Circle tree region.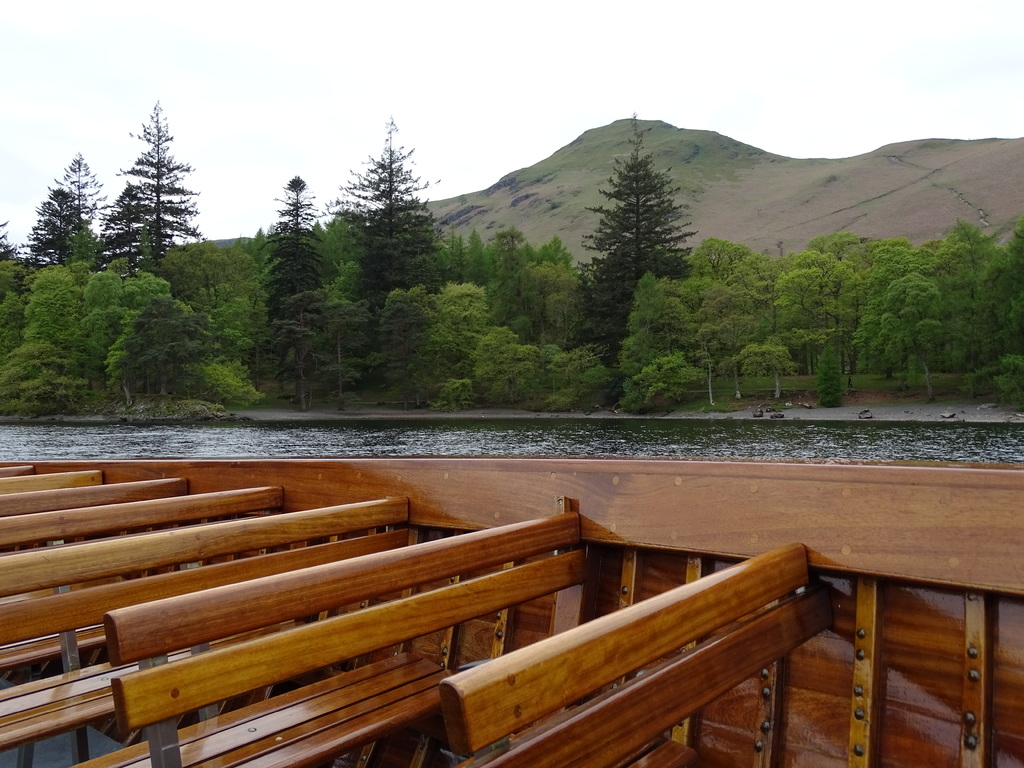
Region: detection(19, 188, 90, 289).
